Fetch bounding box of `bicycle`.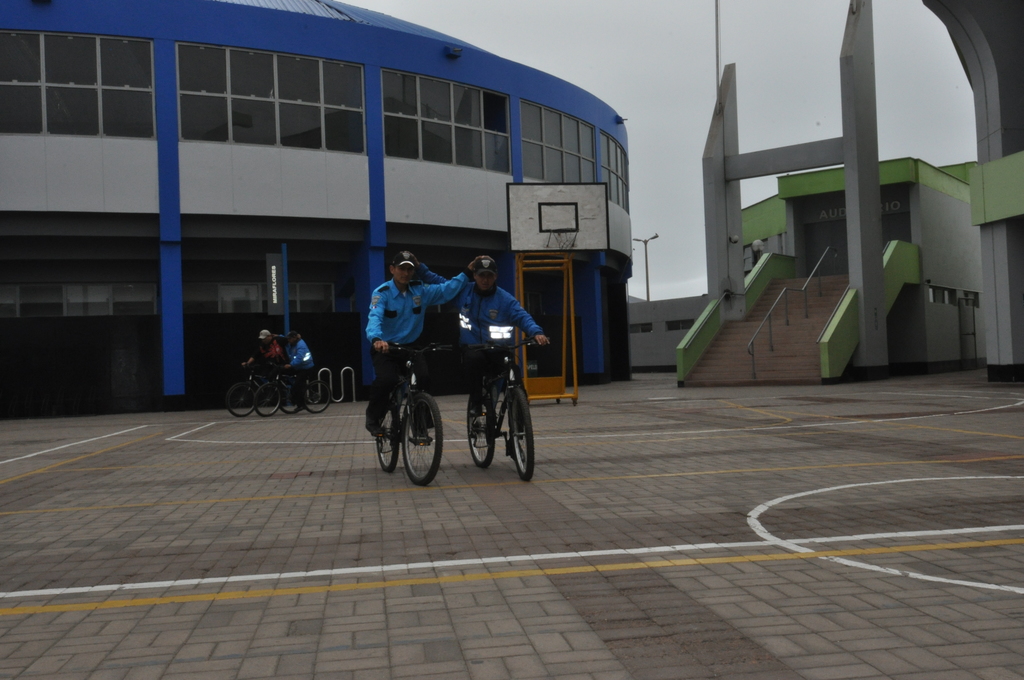
Bbox: crop(367, 358, 440, 481).
